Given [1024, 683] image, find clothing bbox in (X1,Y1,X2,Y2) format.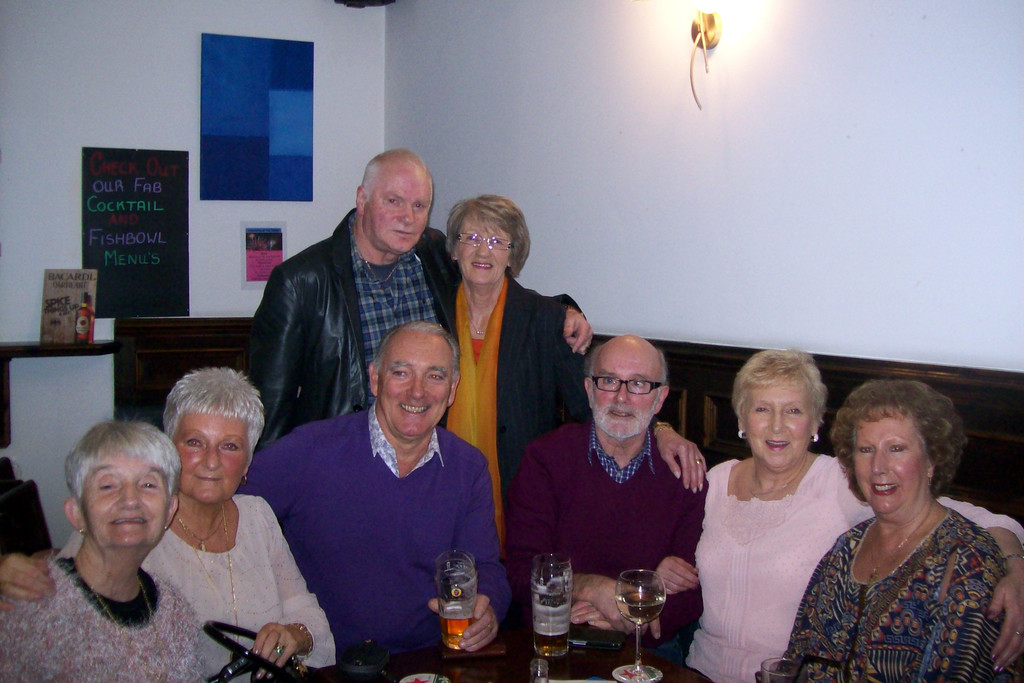
(248,420,519,660).
